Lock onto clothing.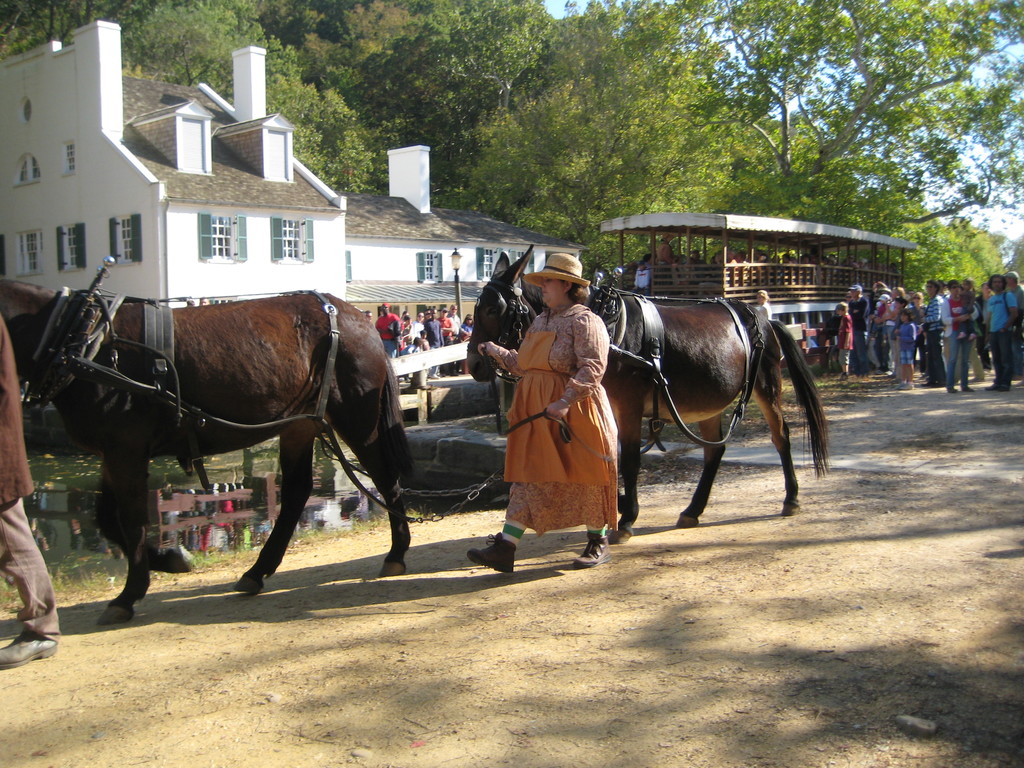
Locked: [left=987, top=280, right=1021, bottom=390].
